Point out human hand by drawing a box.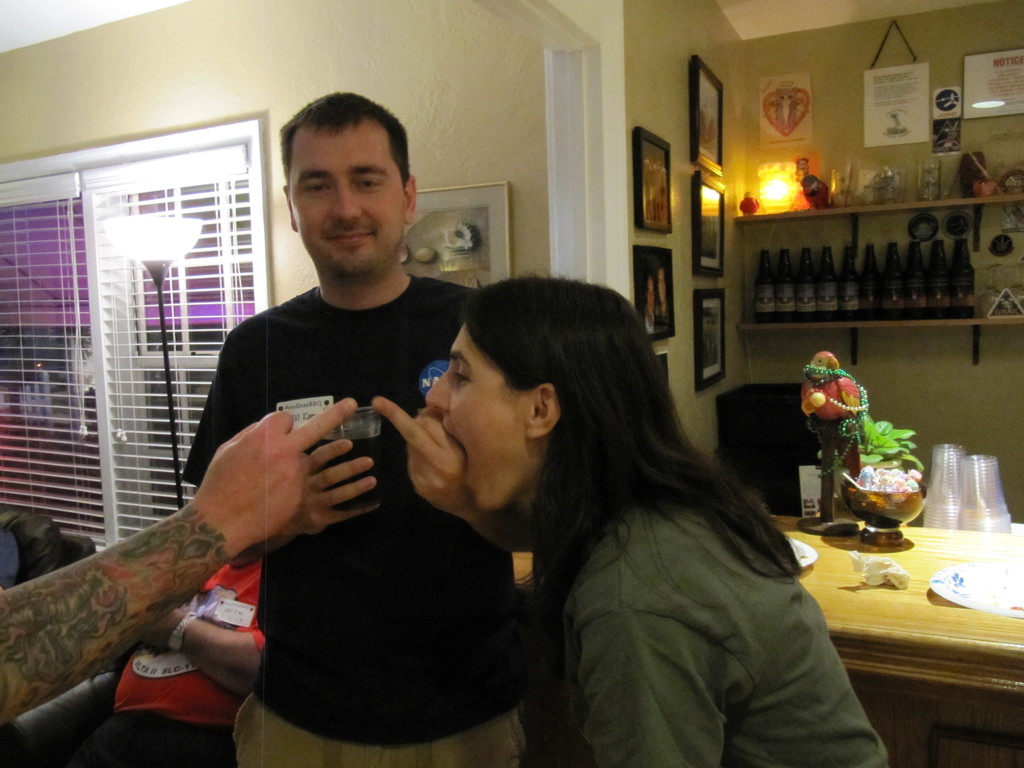
196 394 360 542.
